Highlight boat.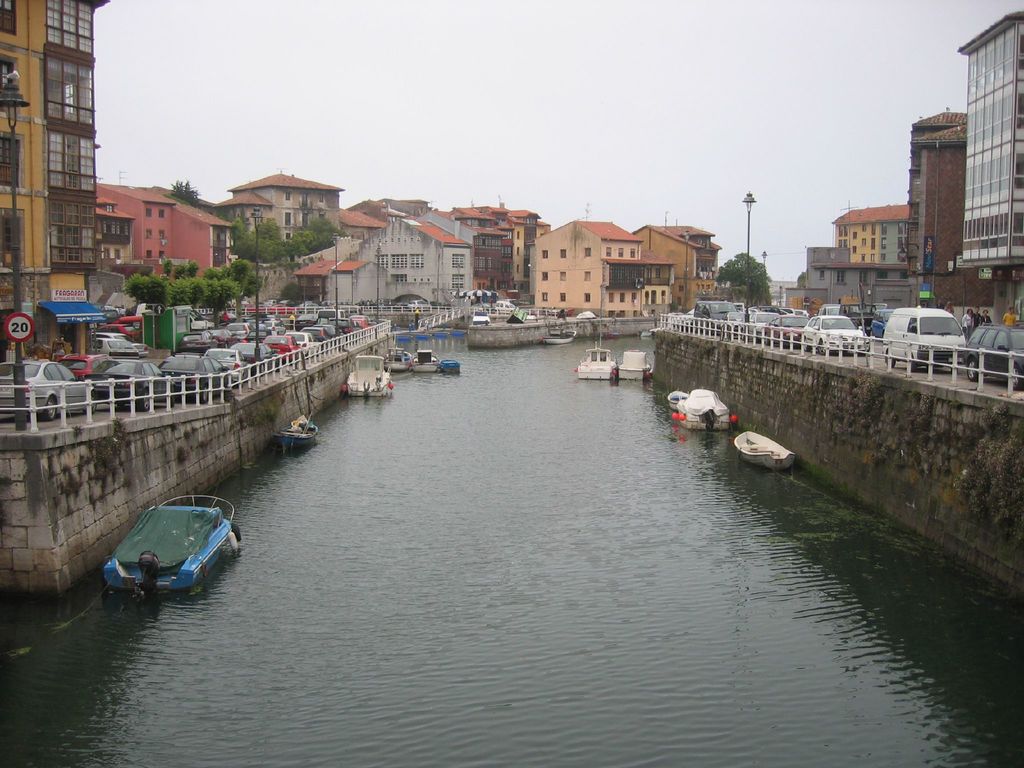
Highlighted region: box(547, 333, 577, 343).
